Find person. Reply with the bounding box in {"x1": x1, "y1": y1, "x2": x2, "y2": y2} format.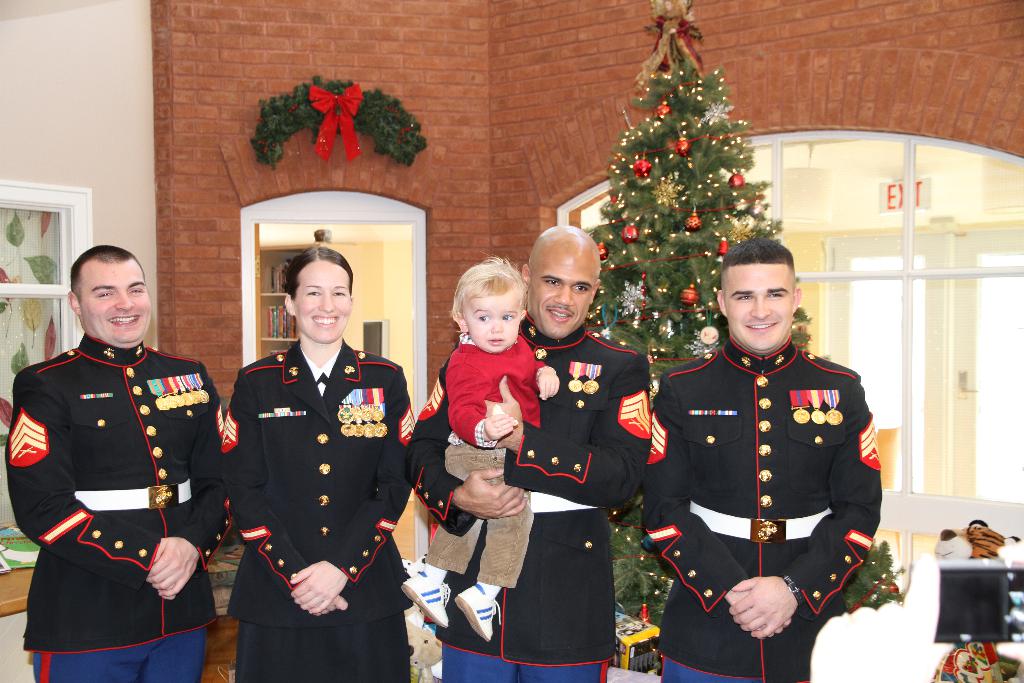
{"x1": 402, "y1": 255, "x2": 559, "y2": 645}.
